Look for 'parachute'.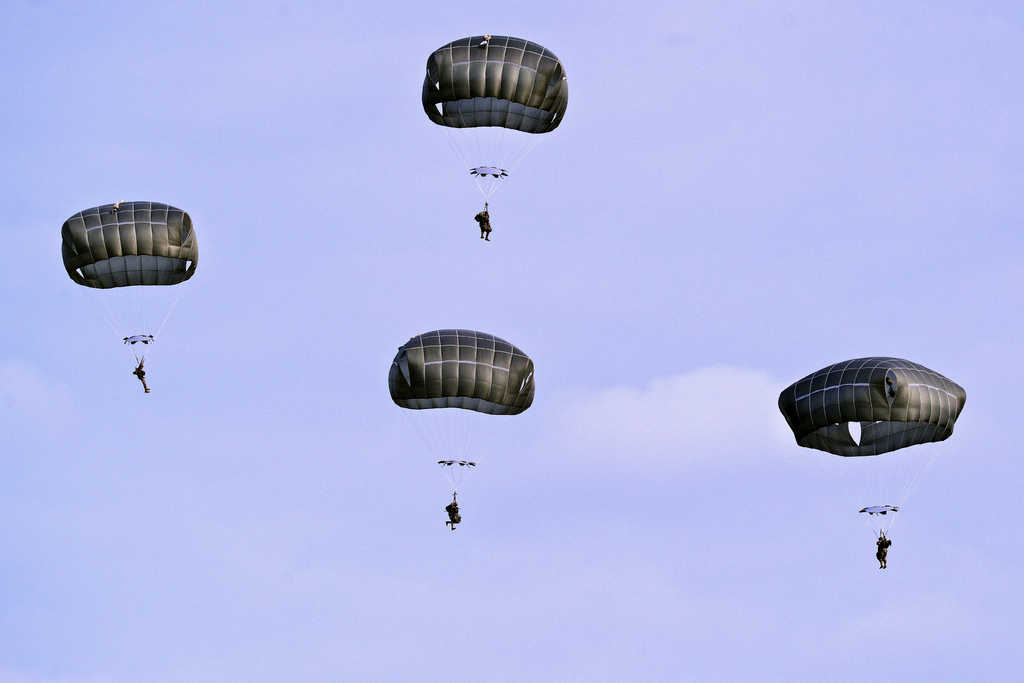
Found: [left=387, top=325, right=540, bottom=521].
